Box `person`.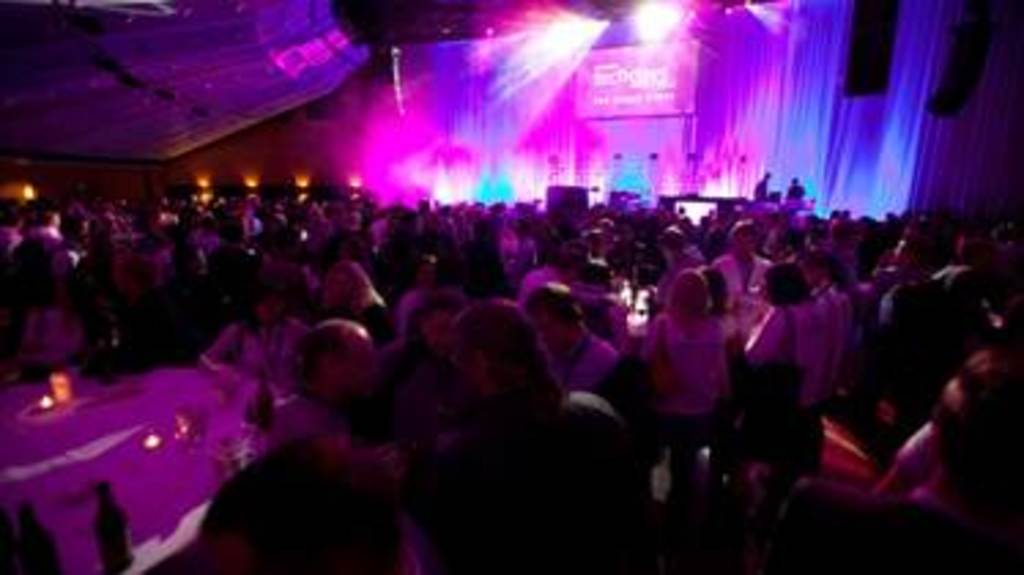
region(646, 238, 745, 460).
